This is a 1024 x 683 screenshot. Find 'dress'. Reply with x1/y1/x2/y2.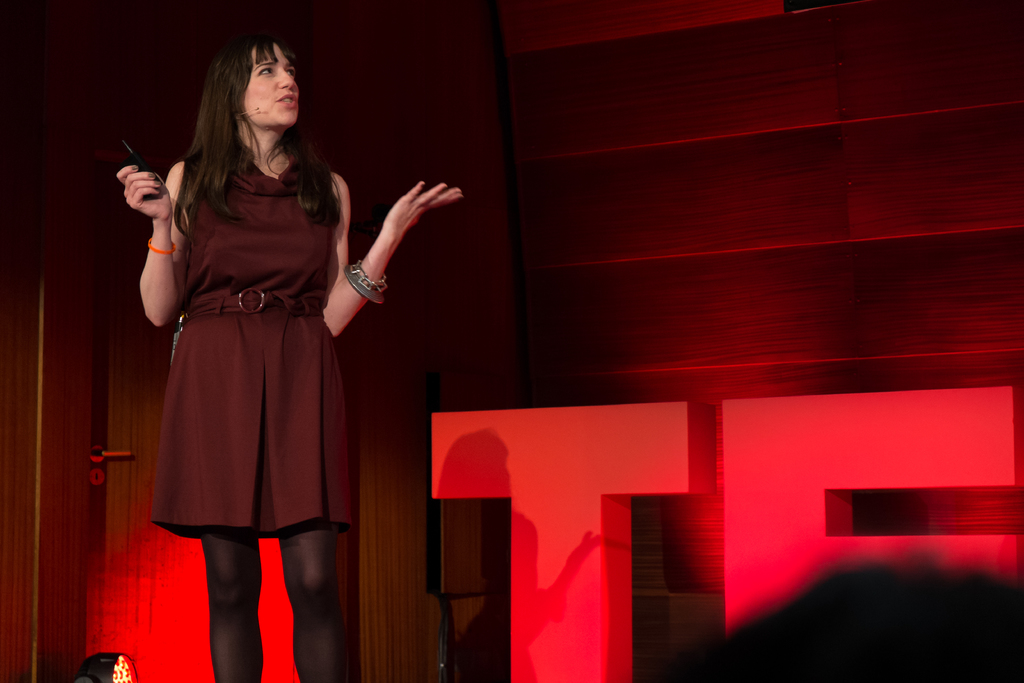
141/128/378/554.
